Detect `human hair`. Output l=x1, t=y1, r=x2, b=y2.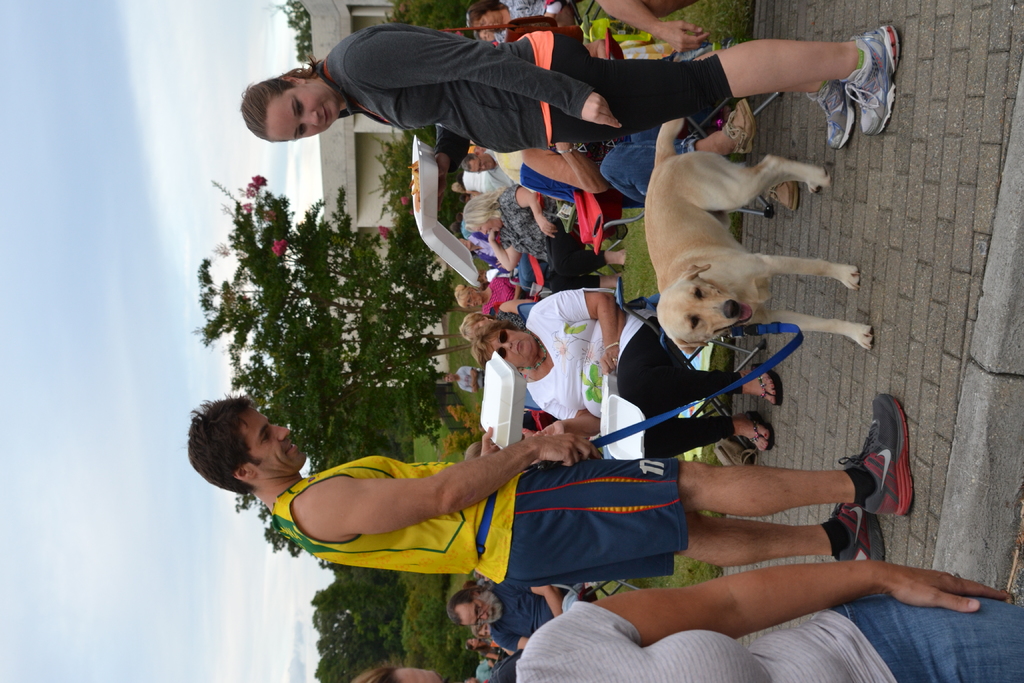
l=468, t=4, r=502, b=28.
